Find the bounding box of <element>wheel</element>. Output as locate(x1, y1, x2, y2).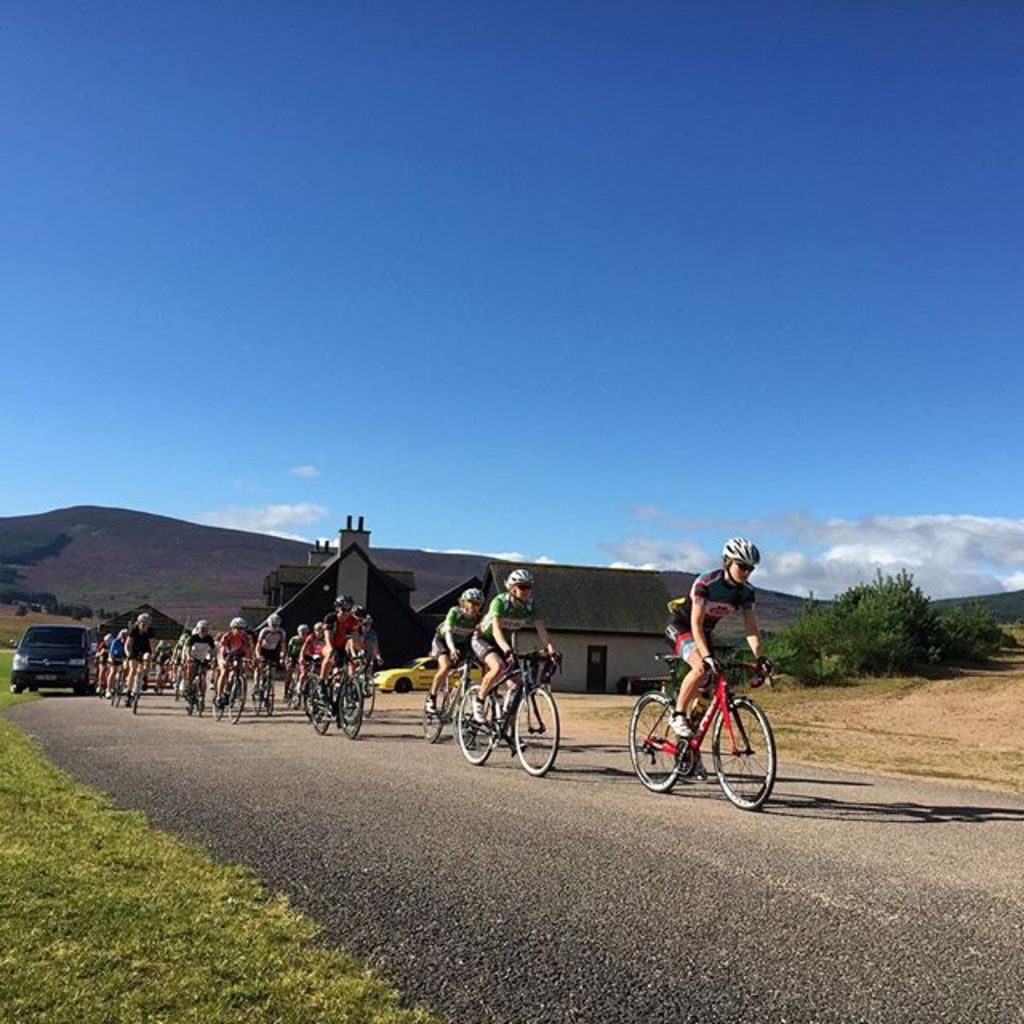
locate(194, 677, 206, 714).
